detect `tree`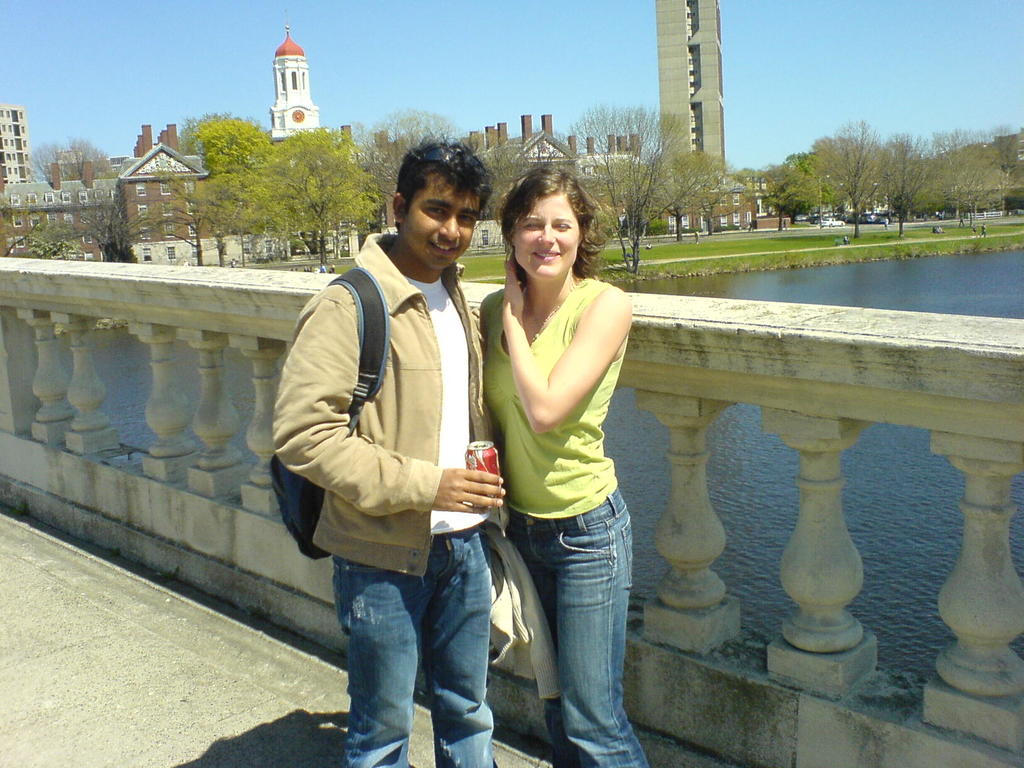
bbox=(204, 104, 264, 218)
